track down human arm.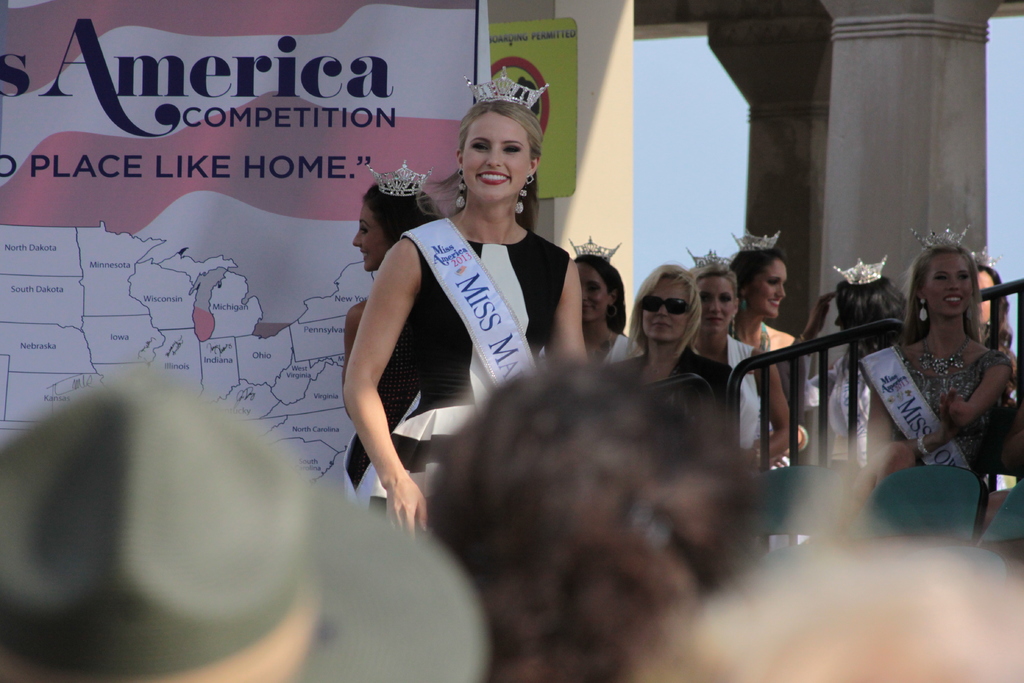
Tracked to locate(860, 384, 945, 462).
